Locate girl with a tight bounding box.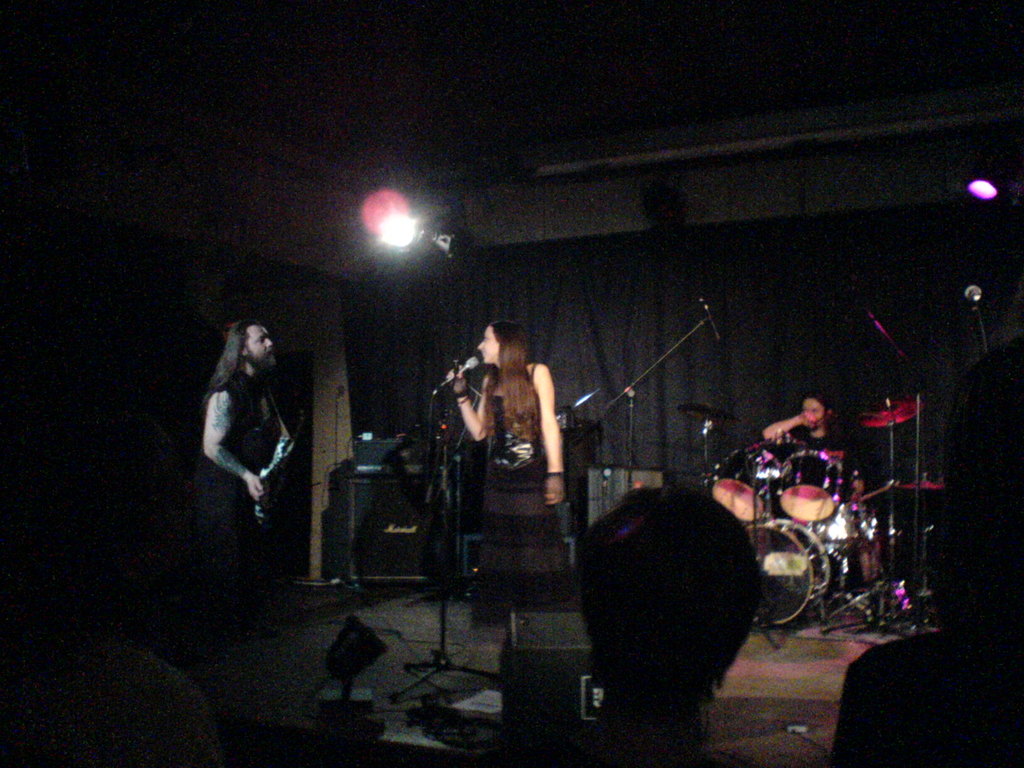
bbox(391, 326, 576, 697).
